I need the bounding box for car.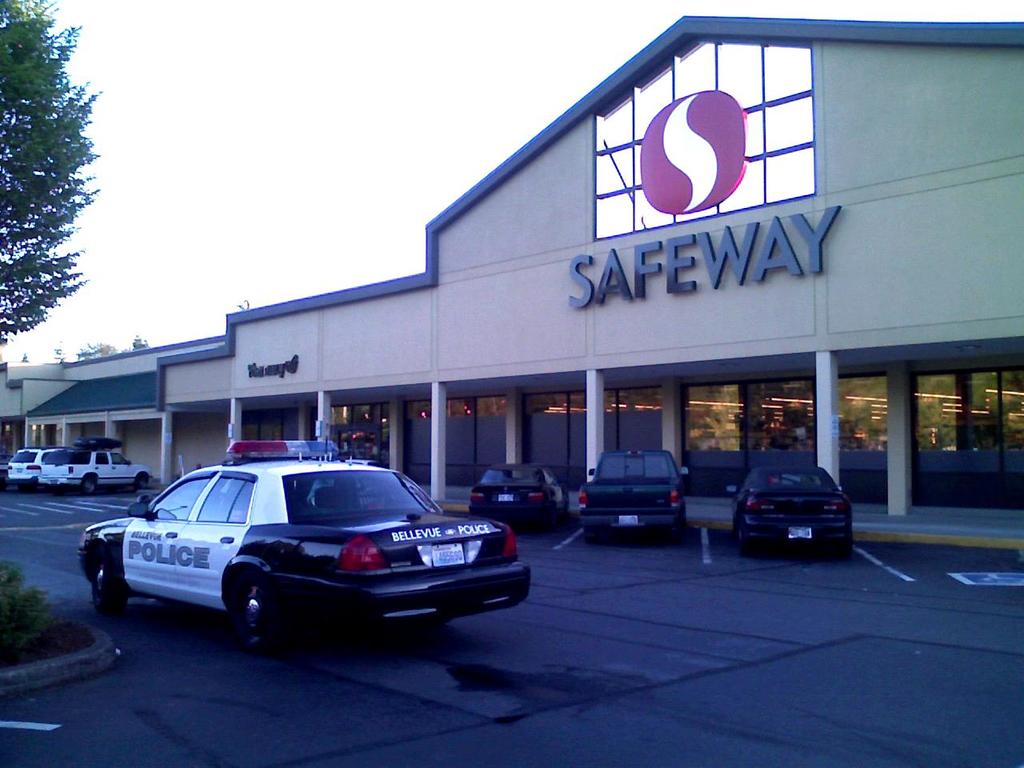
Here it is: select_region(468, 466, 570, 530).
